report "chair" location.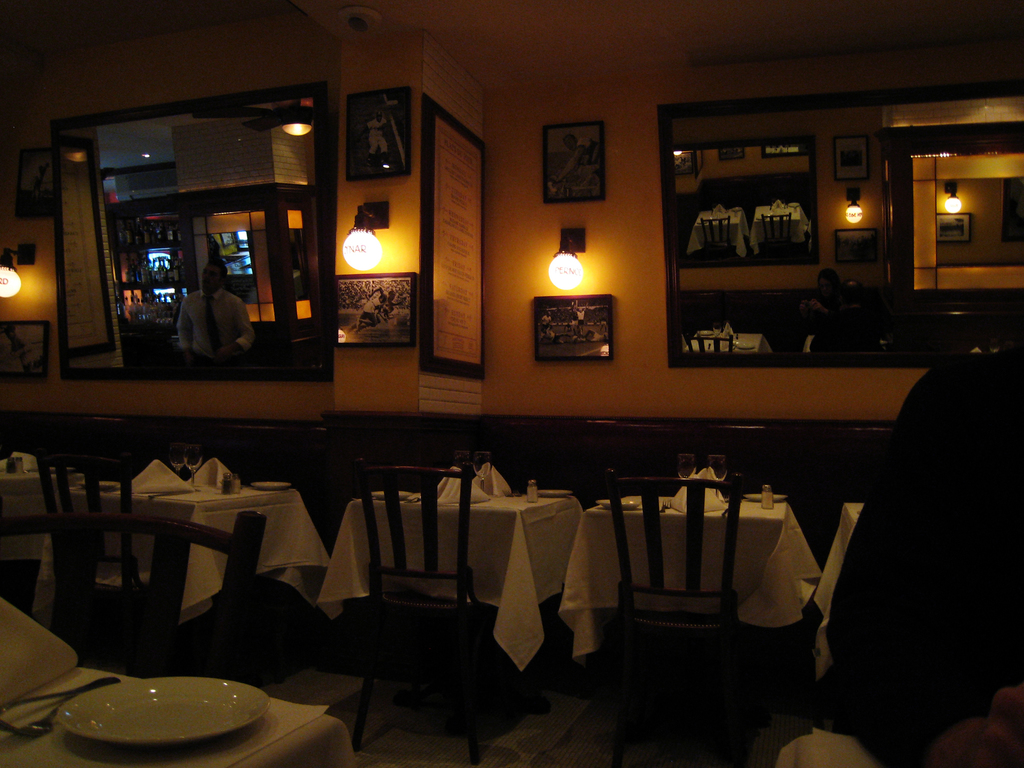
Report: x1=28, y1=427, x2=156, y2=646.
